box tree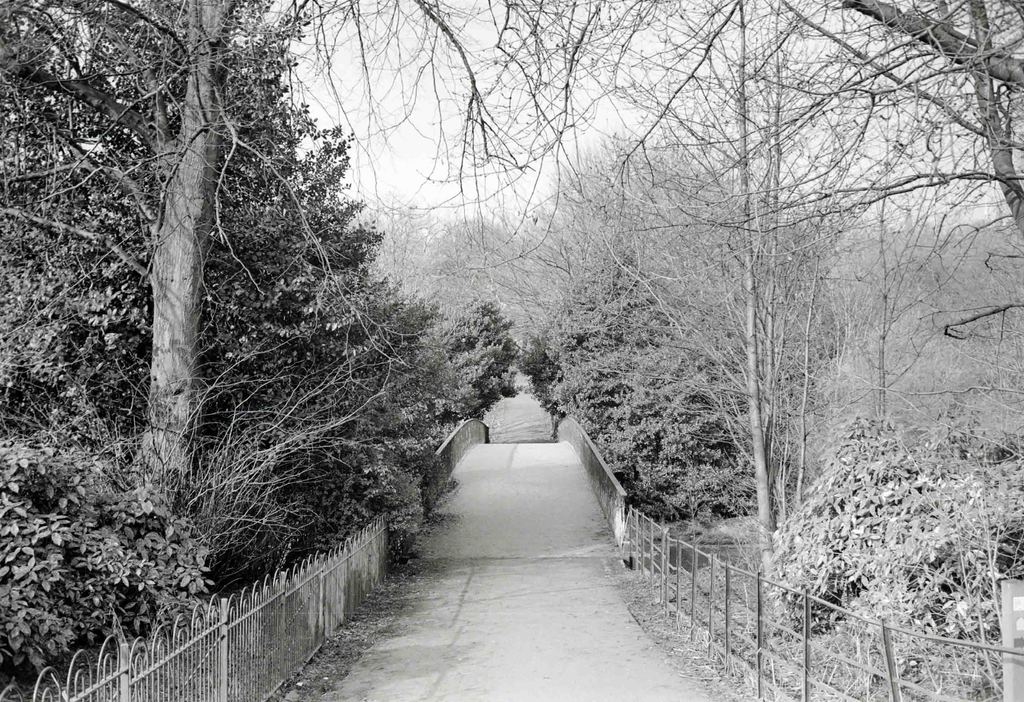
590:345:755:521
